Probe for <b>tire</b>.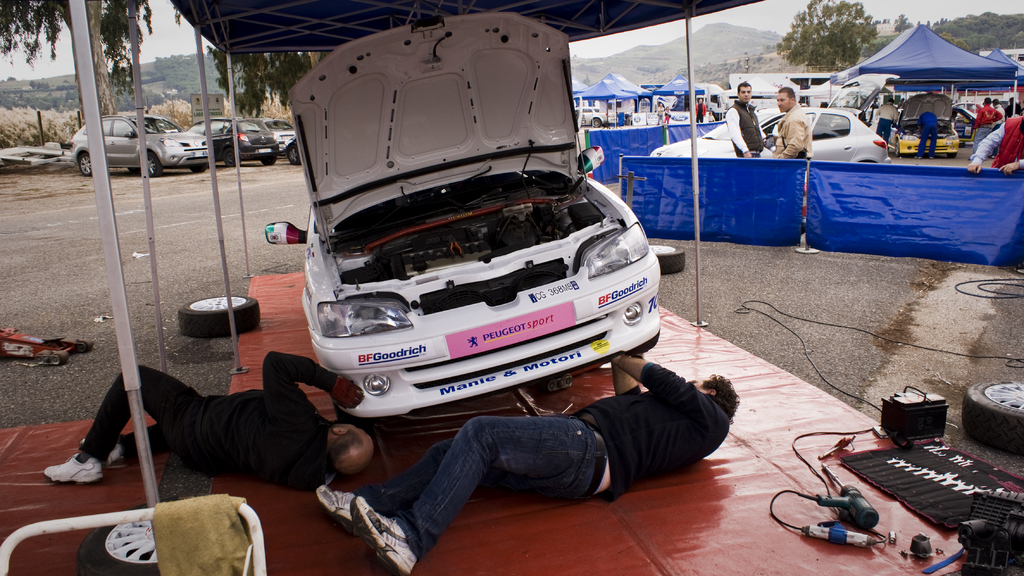
Probe result: <box>179,294,263,338</box>.
